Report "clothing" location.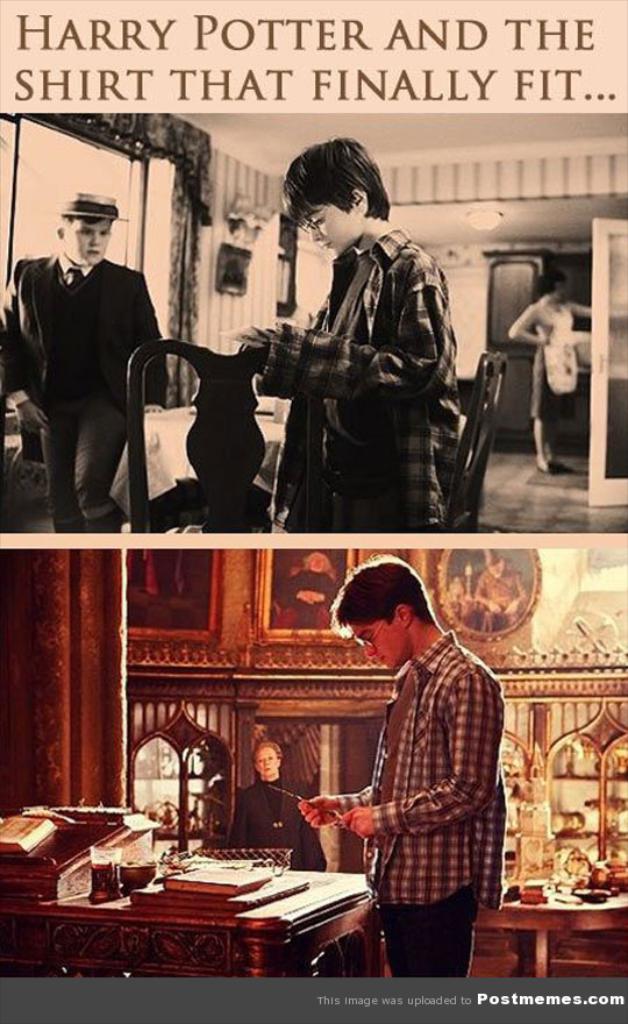
Report: bbox=[371, 873, 484, 974].
